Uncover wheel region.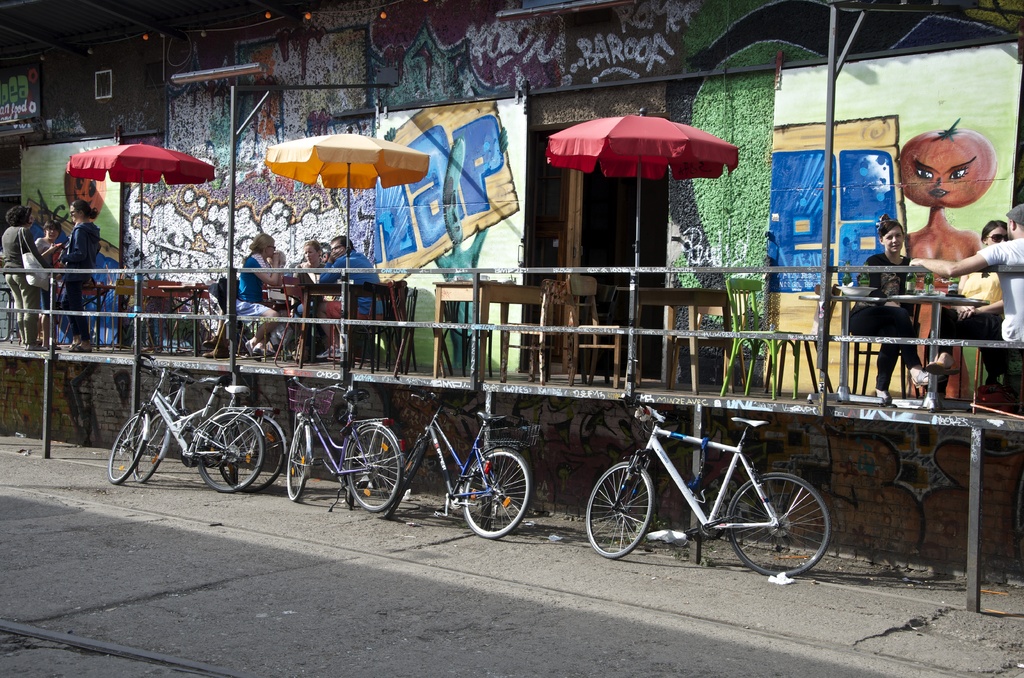
Uncovered: left=582, top=458, right=661, bottom=561.
